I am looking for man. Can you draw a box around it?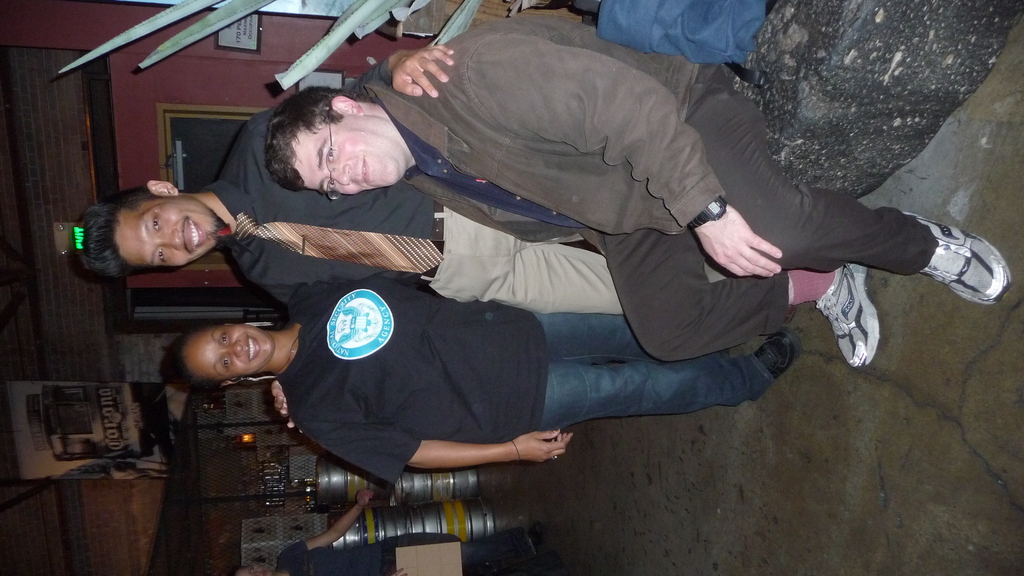
Sure, the bounding box is x1=266 y1=6 x2=1012 y2=373.
